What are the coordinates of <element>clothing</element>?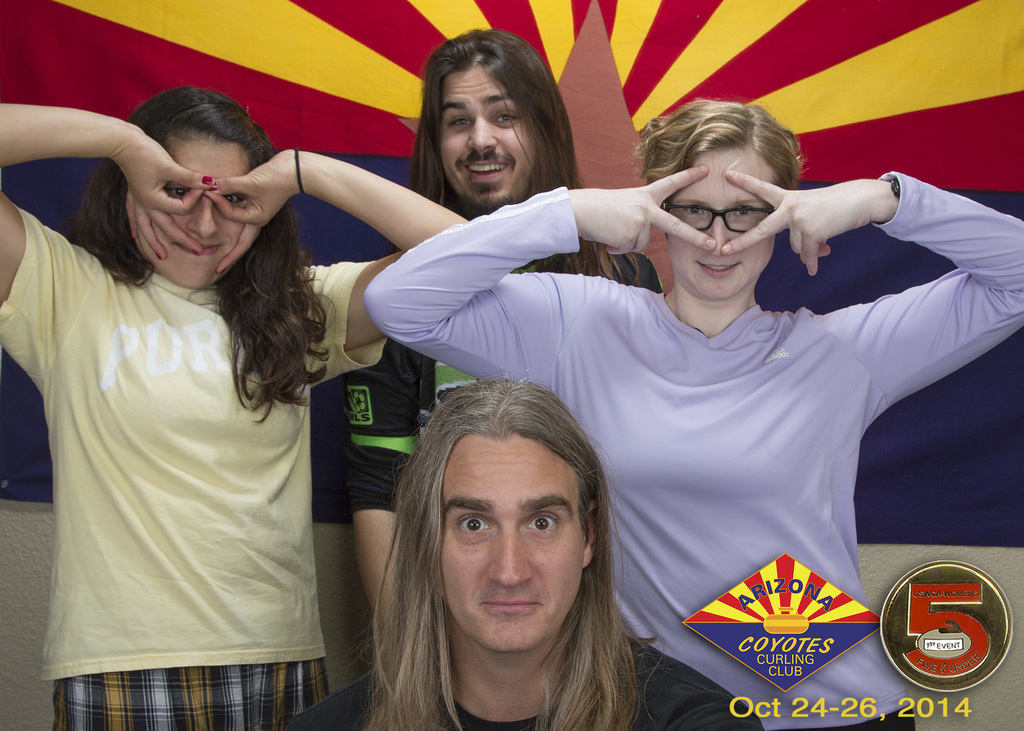
locate(284, 629, 766, 730).
